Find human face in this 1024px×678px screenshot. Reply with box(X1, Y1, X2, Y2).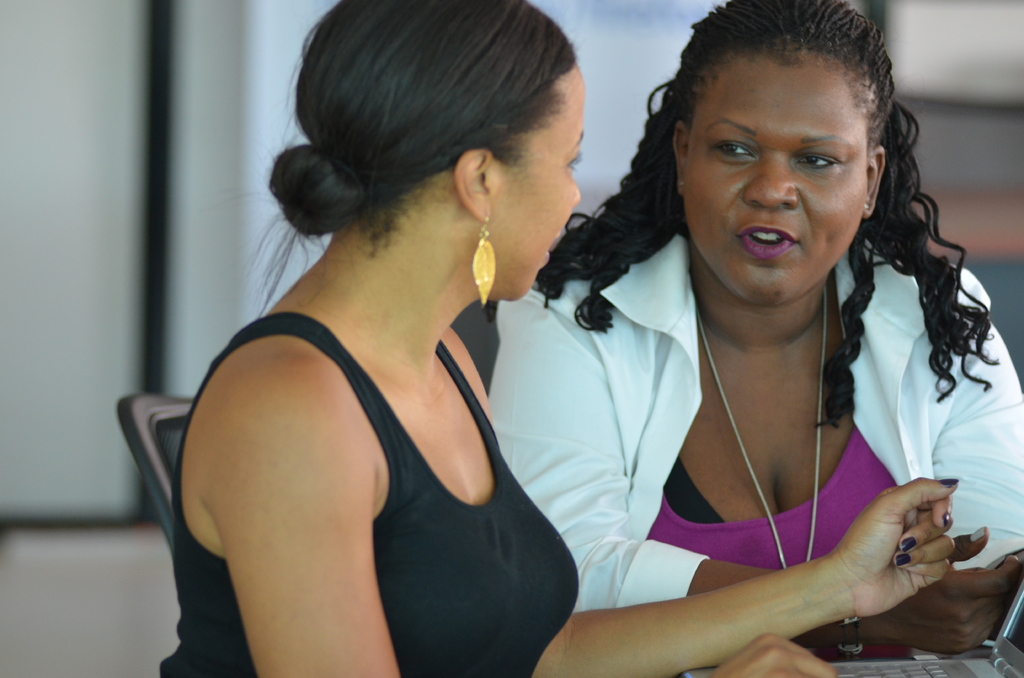
box(502, 74, 582, 294).
